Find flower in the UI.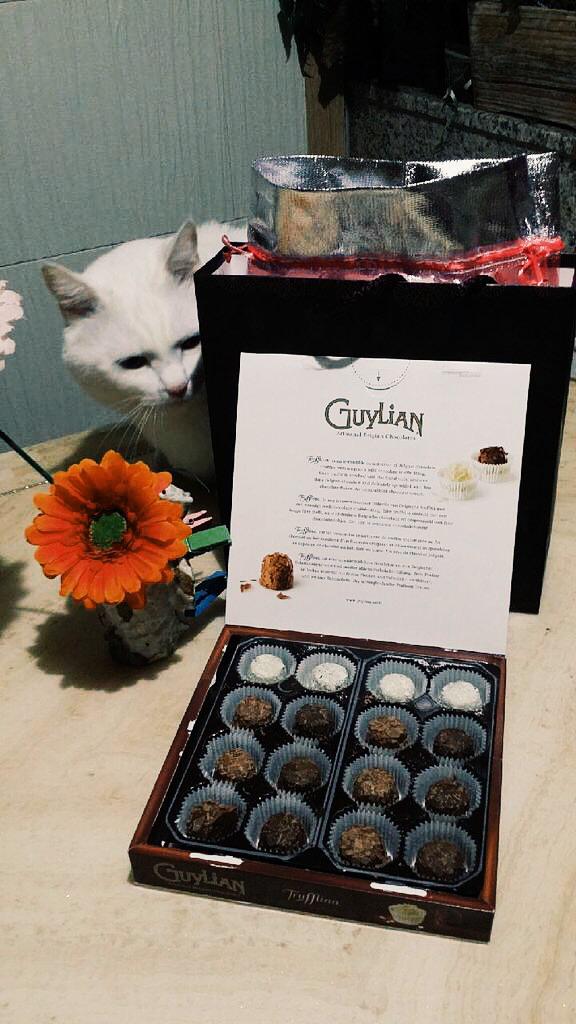
UI element at bbox=(22, 430, 195, 615).
